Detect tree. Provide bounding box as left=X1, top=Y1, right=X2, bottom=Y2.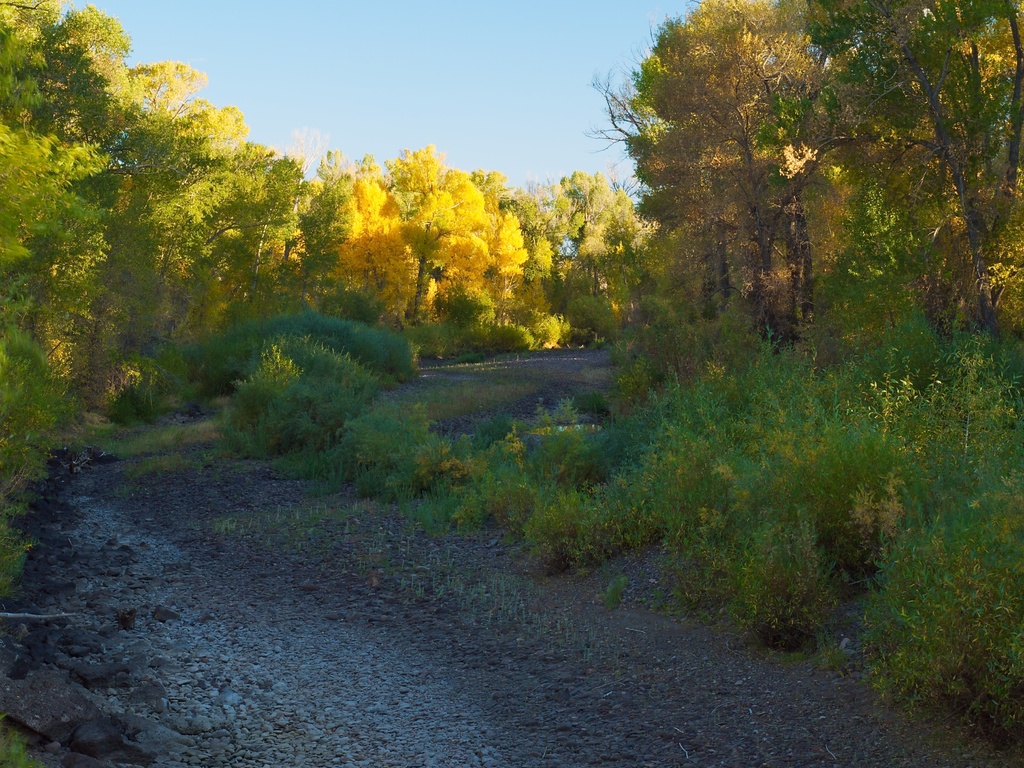
left=698, top=0, right=826, bottom=338.
